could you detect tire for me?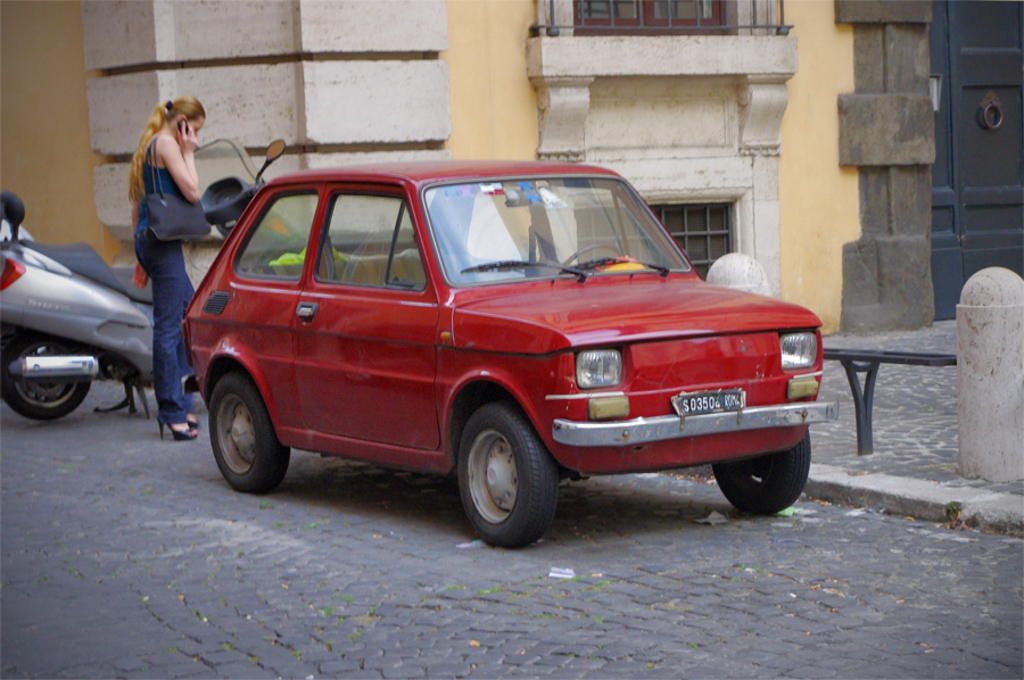
Detection result: bbox(207, 368, 290, 490).
